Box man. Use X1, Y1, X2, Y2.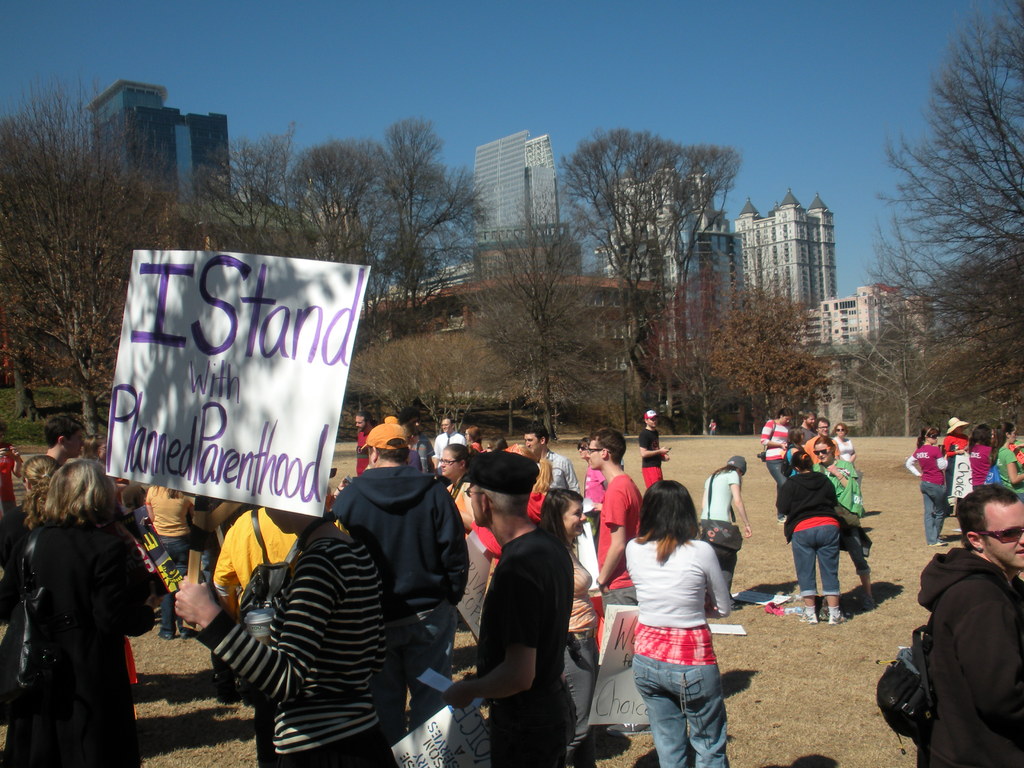
460, 483, 585, 757.
